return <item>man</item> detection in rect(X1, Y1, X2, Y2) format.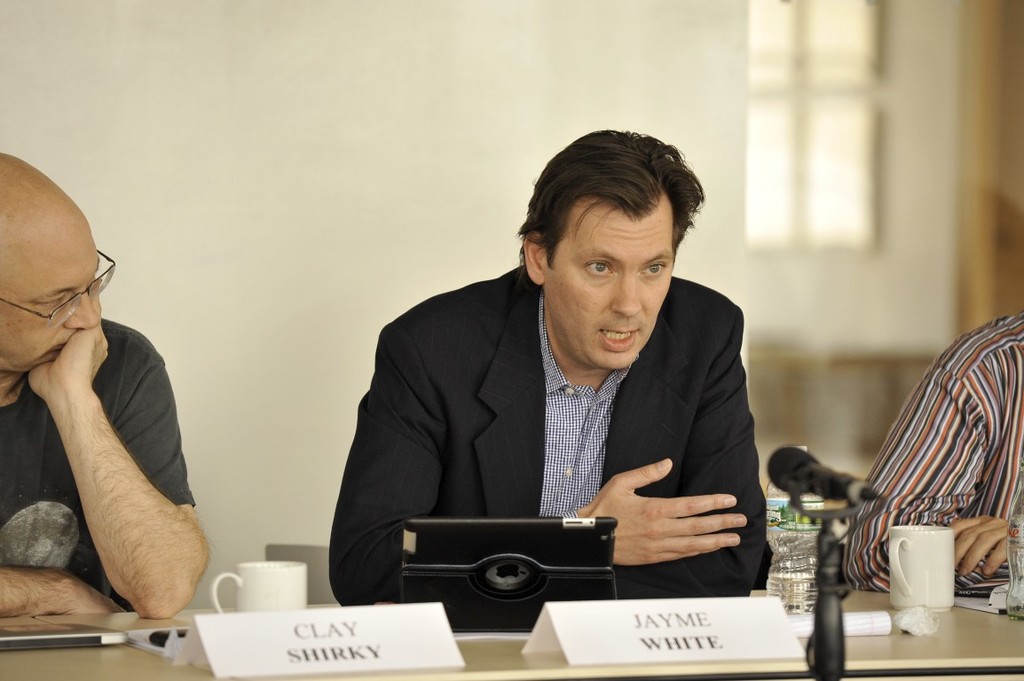
rect(0, 145, 221, 622).
